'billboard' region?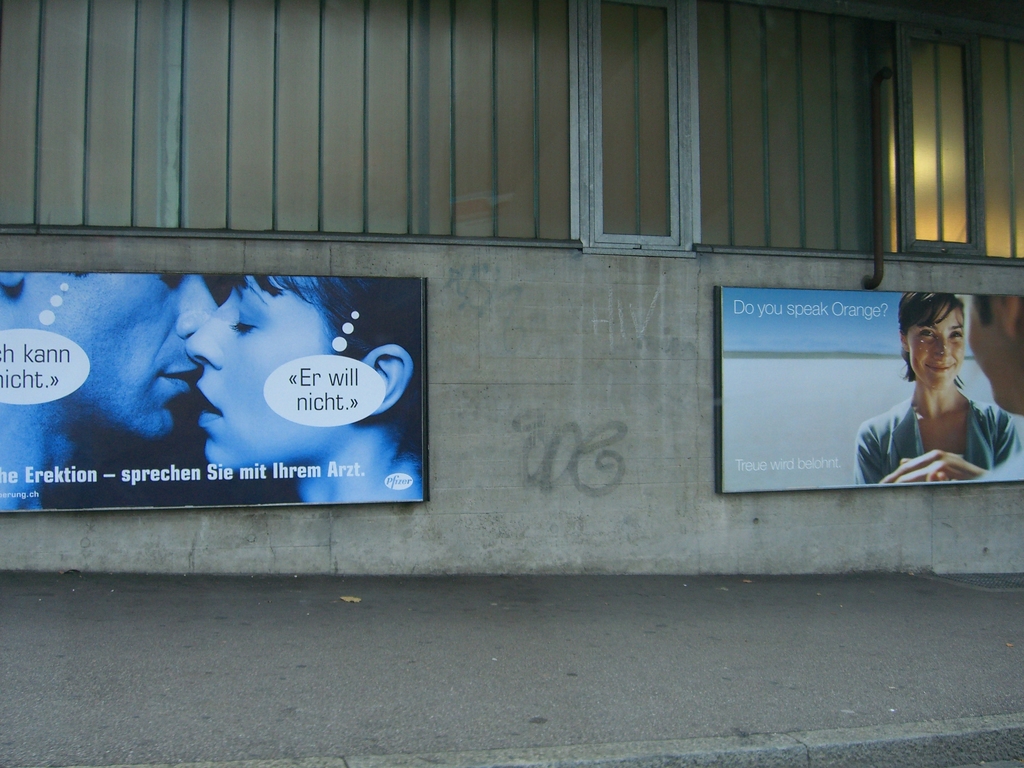
x1=717 y1=287 x2=1023 y2=493
